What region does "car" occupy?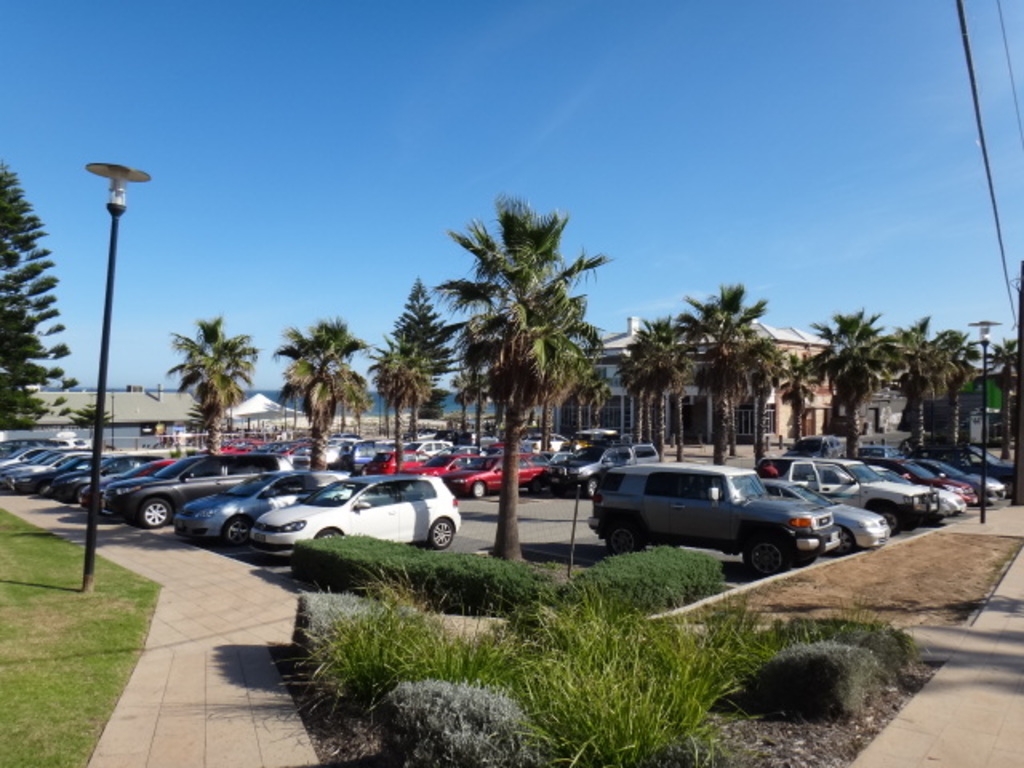
Rect(763, 448, 939, 538).
